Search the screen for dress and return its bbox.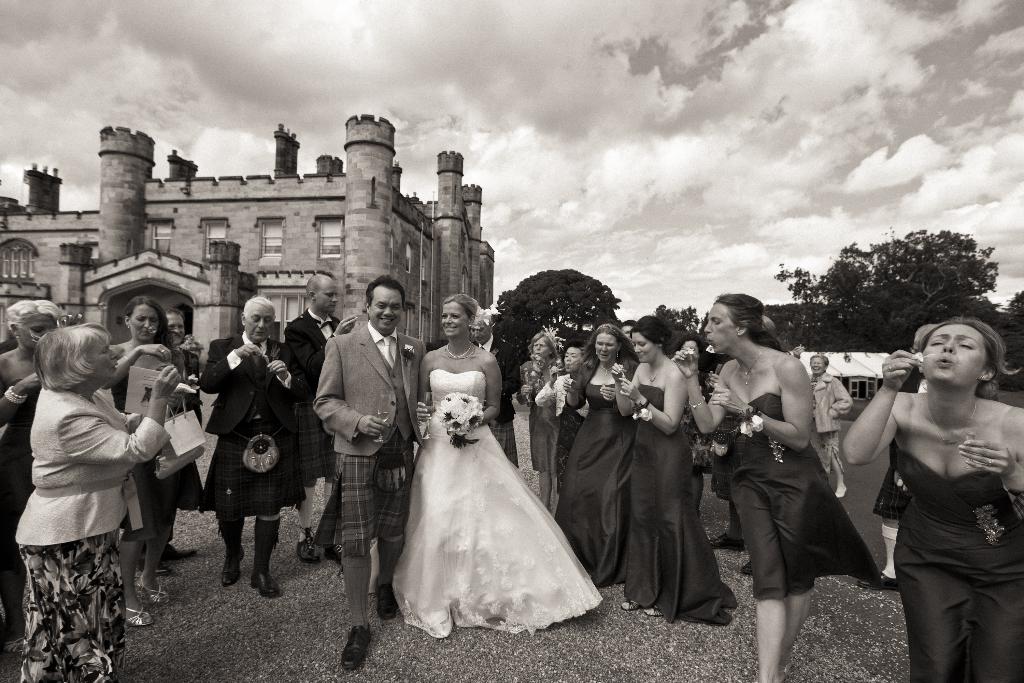
Found: BBox(701, 386, 891, 619).
